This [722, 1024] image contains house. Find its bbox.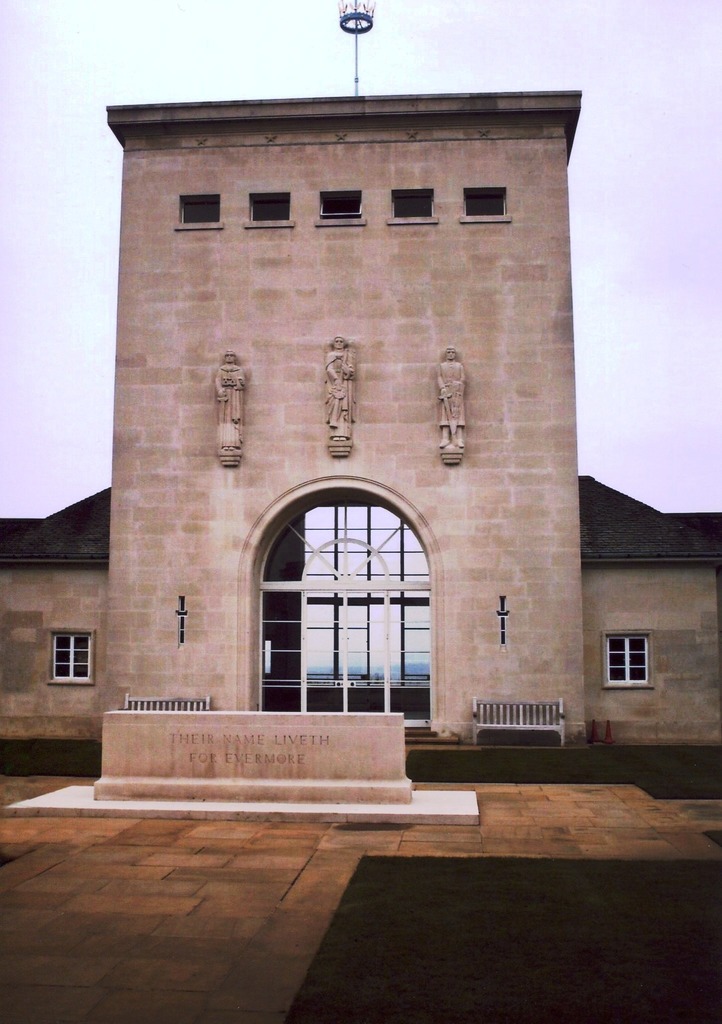
l=82, t=106, r=590, b=764.
